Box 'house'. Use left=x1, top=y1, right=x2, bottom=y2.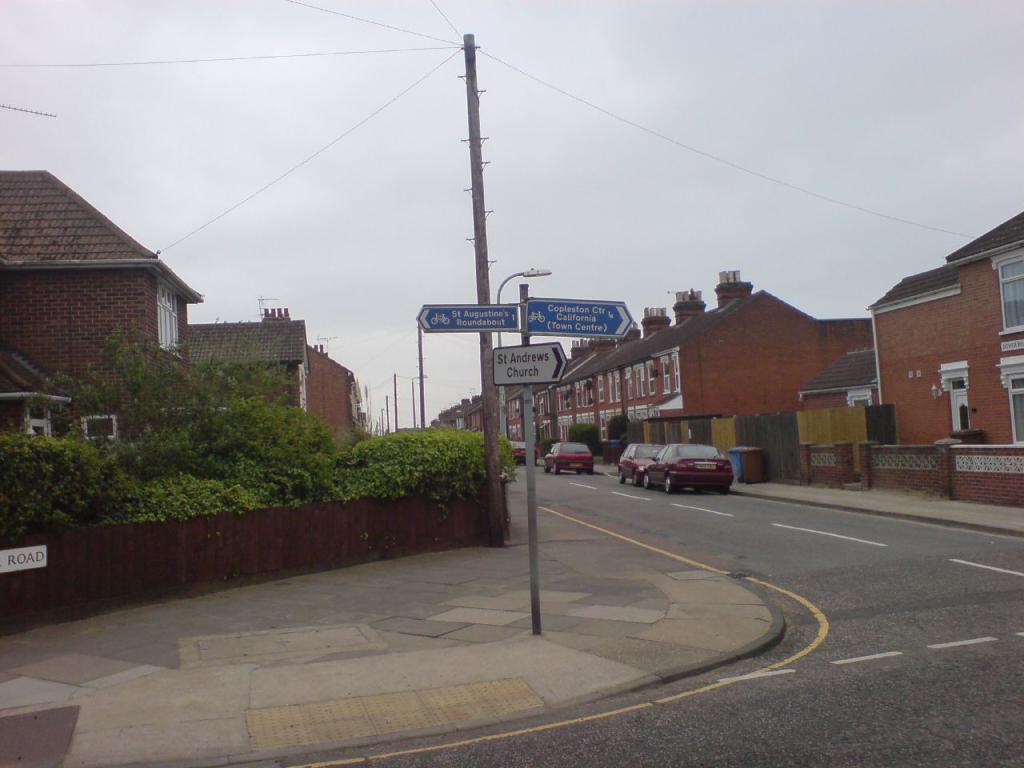
left=975, top=214, right=1023, bottom=454.
